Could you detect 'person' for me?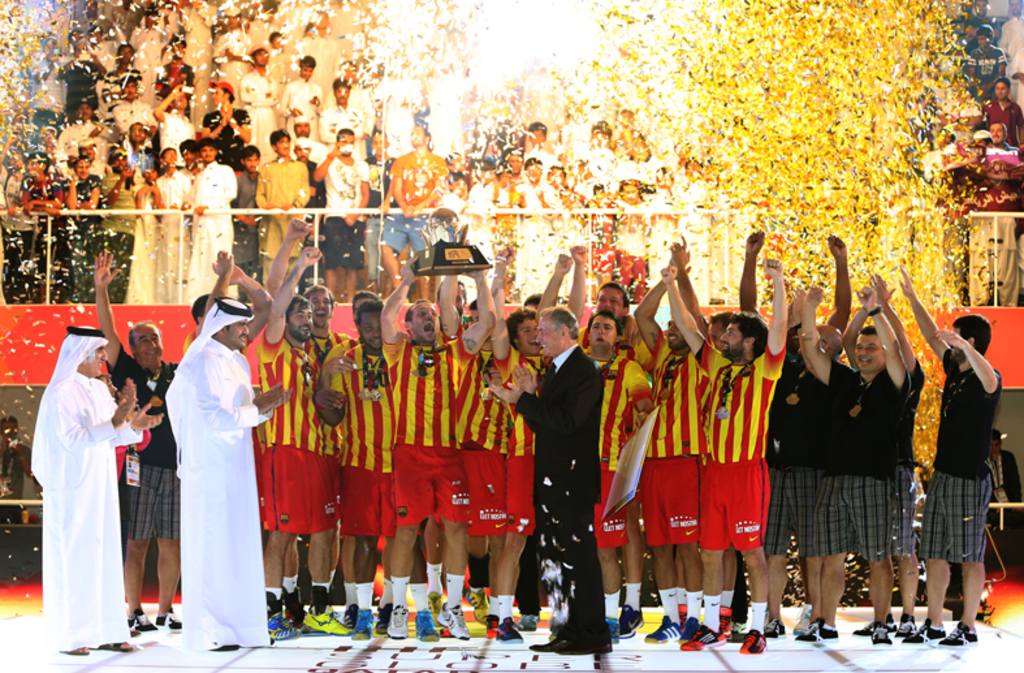
Detection result: box=[146, 86, 196, 169].
